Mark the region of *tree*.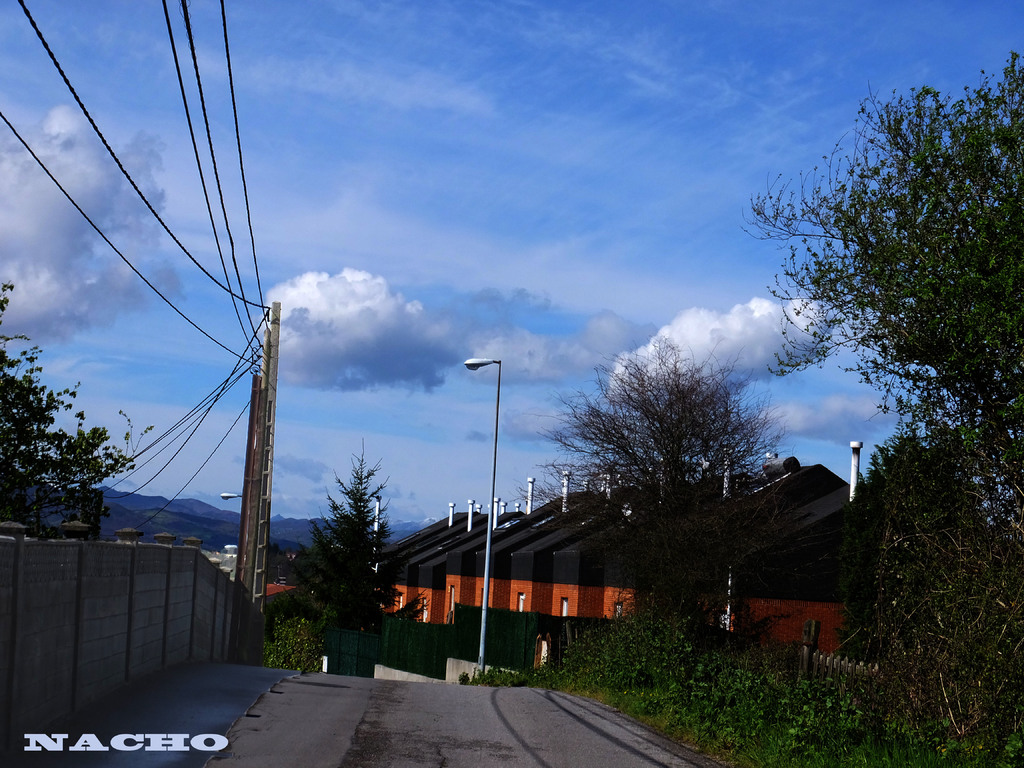
Region: (0, 281, 152, 532).
